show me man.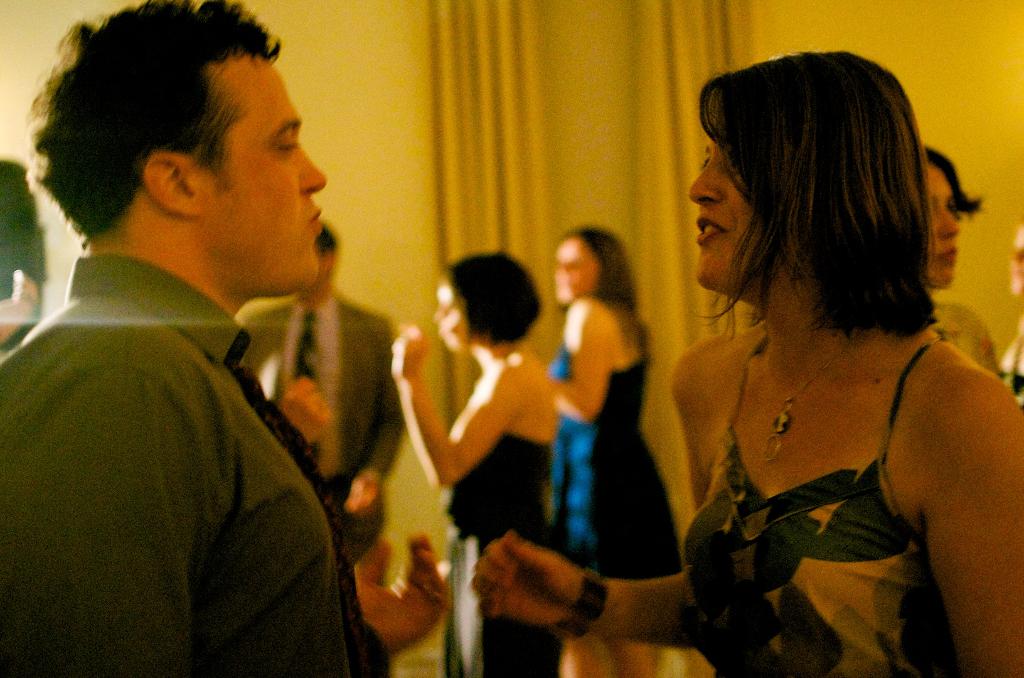
man is here: 0:157:49:350.
